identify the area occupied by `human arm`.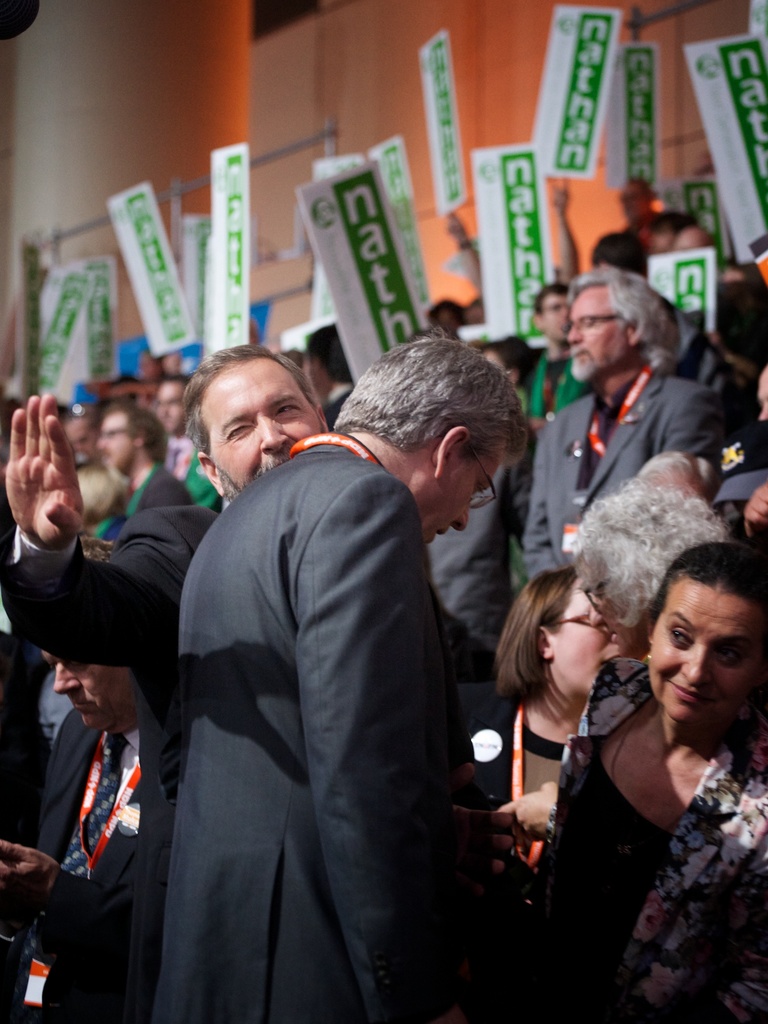
Area: region(517, 414, 580, 603).
